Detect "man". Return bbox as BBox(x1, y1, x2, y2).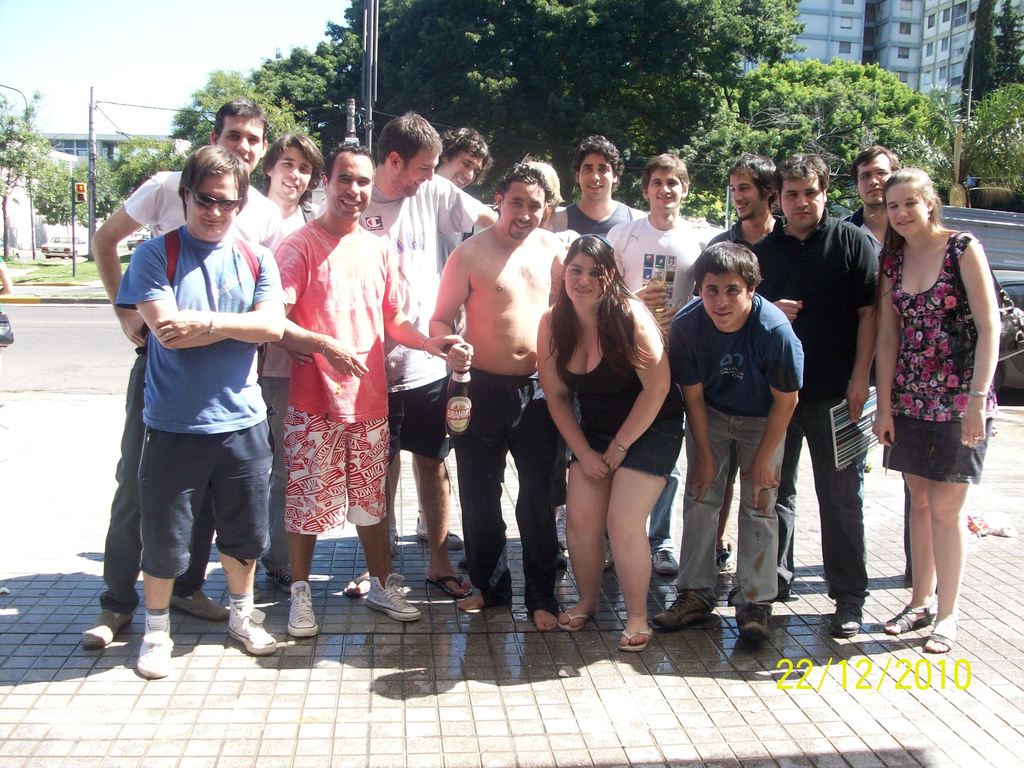
BBox(115, 142, 281, 678).
